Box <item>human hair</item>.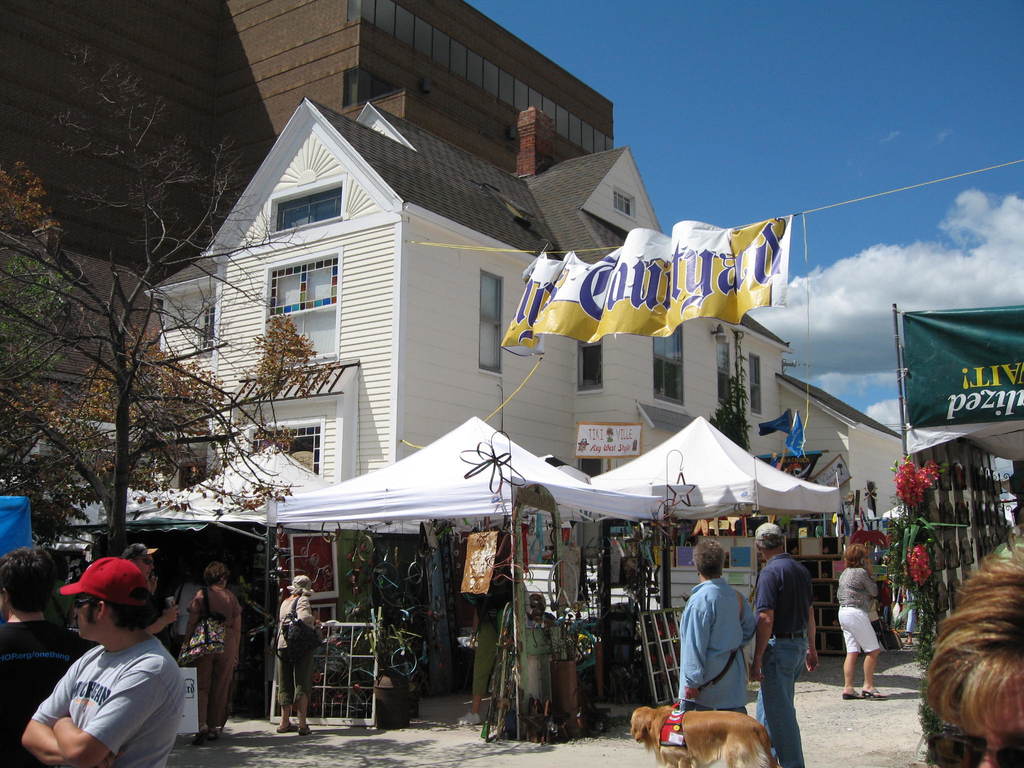
crop(294, 575, 312, 593).
